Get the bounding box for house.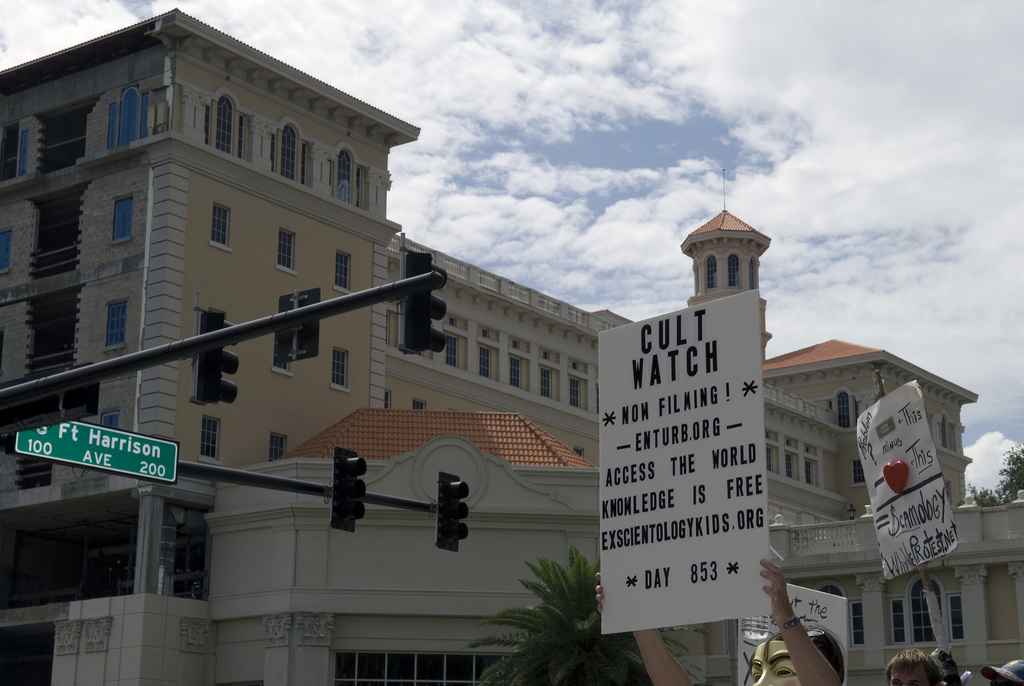
(629, 209, 980, 685).
